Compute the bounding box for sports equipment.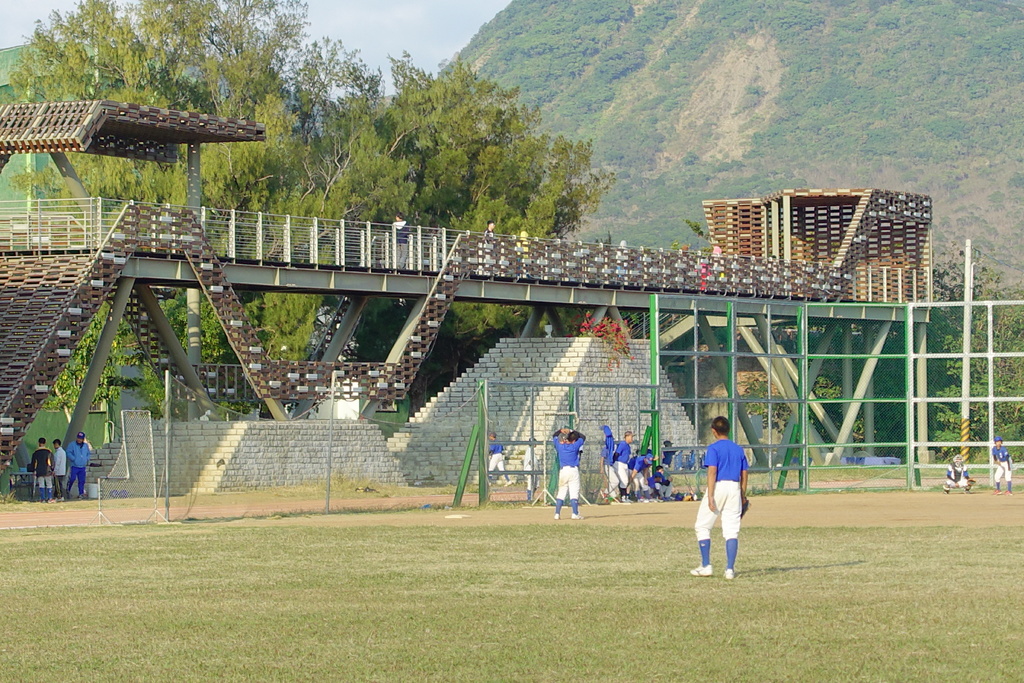
bbox(742, 491, 751, 519).
